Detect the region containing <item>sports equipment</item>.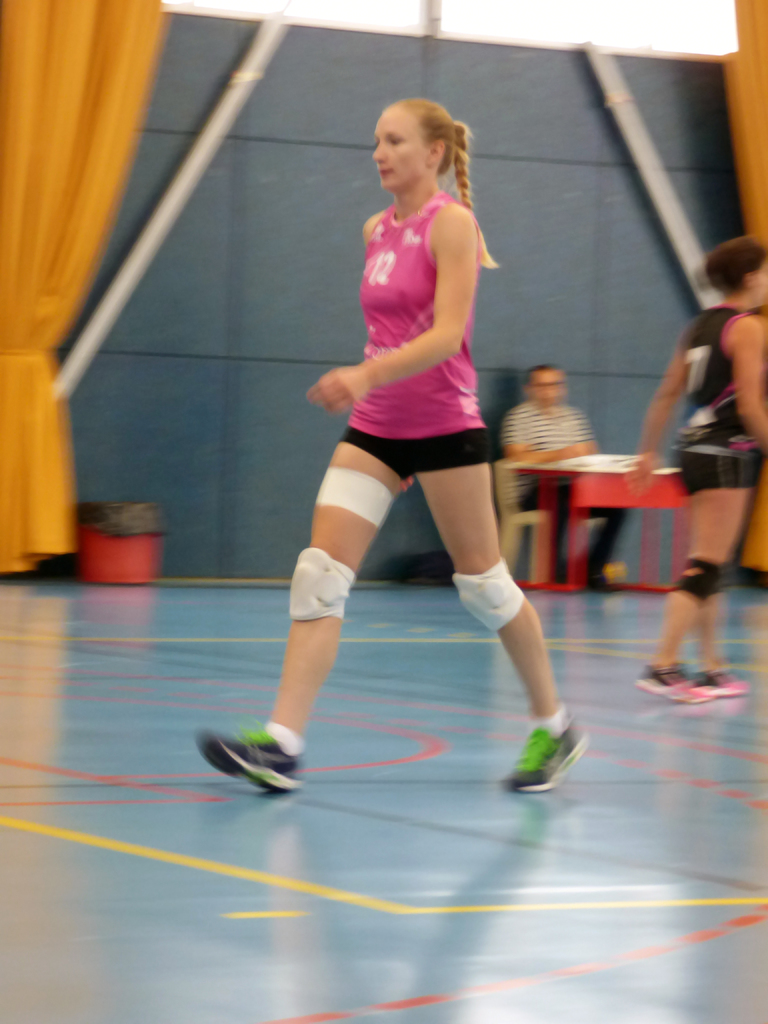
rect(451, 557, 525, 633).
